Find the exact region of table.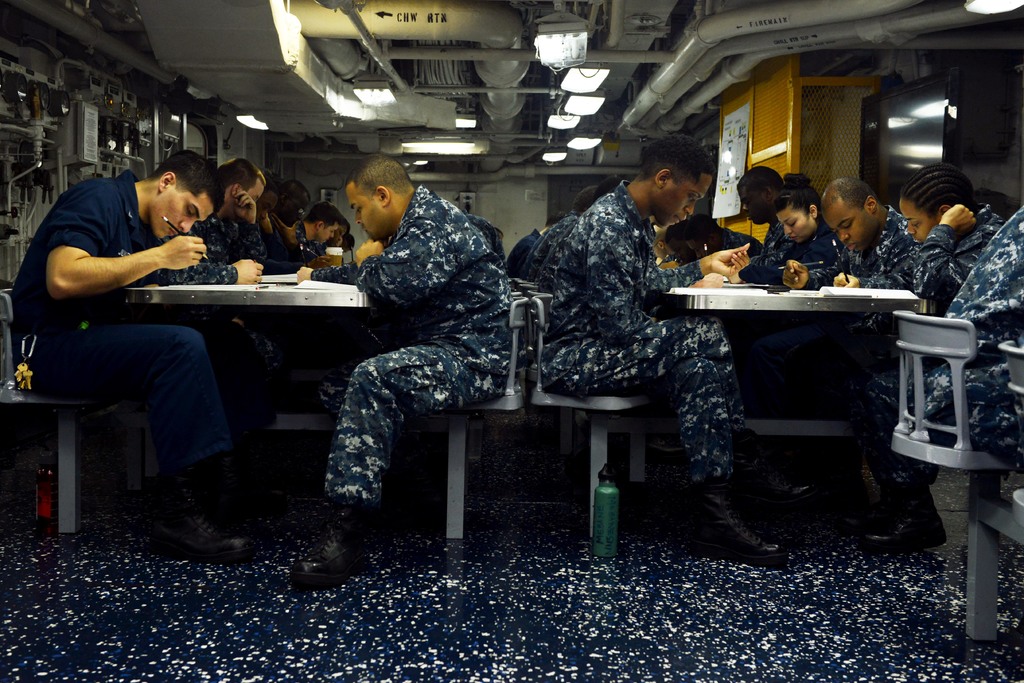
Exact region: [x1=122, y1=268, x2=369, y2=311].
